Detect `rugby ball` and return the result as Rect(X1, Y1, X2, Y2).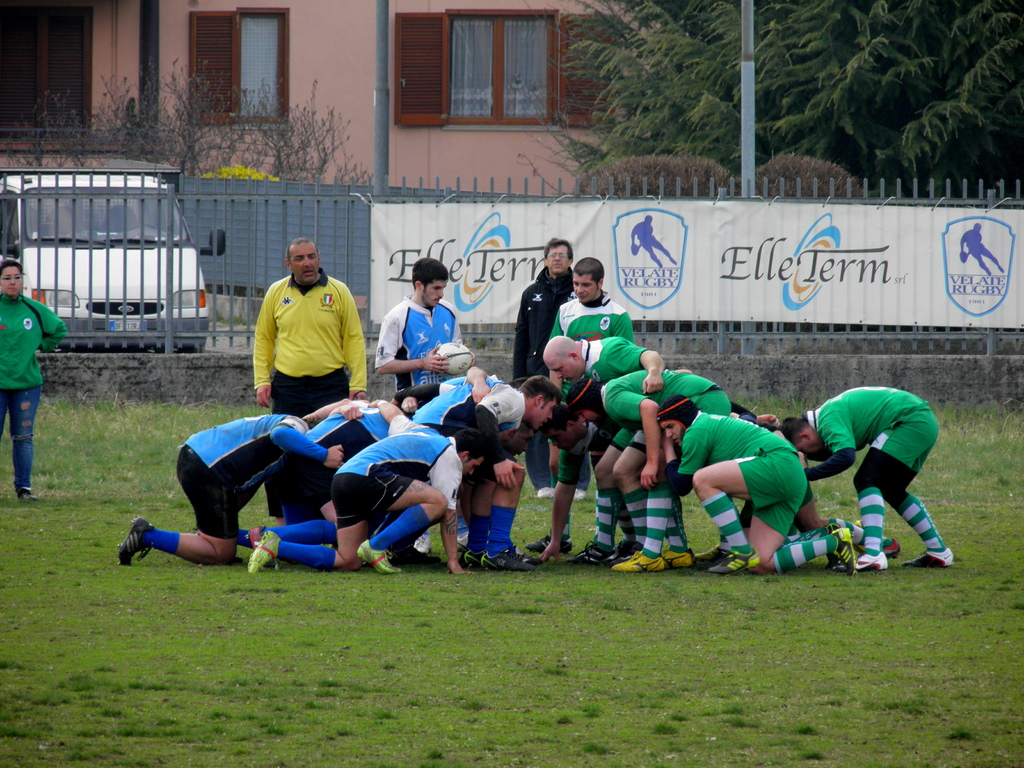
Rect(433, 342, 474, 377).
